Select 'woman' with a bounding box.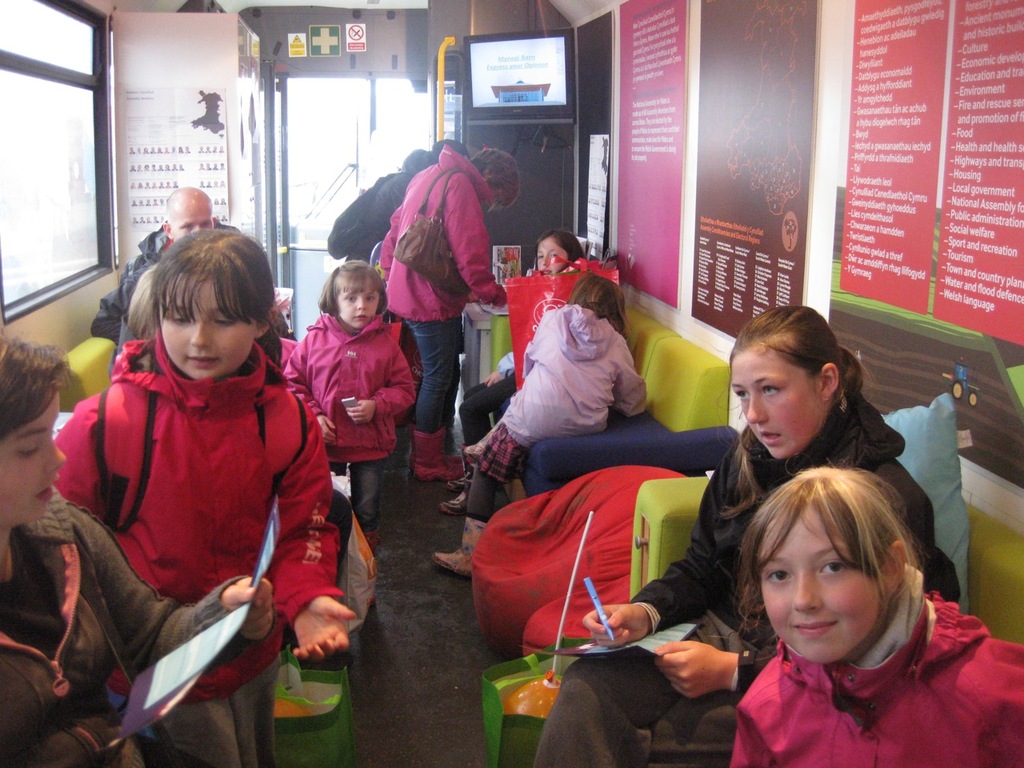
<box>530,306,962,767</box>.
